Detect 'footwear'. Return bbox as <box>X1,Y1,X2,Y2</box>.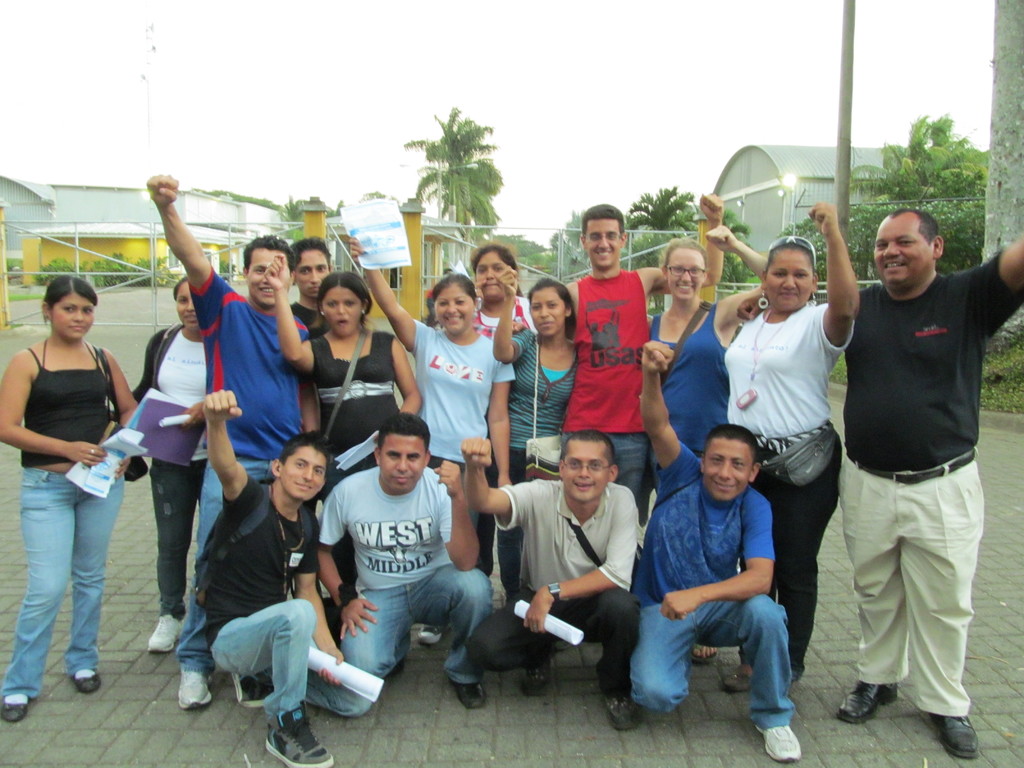
<box>836,678,898,727</box>.
